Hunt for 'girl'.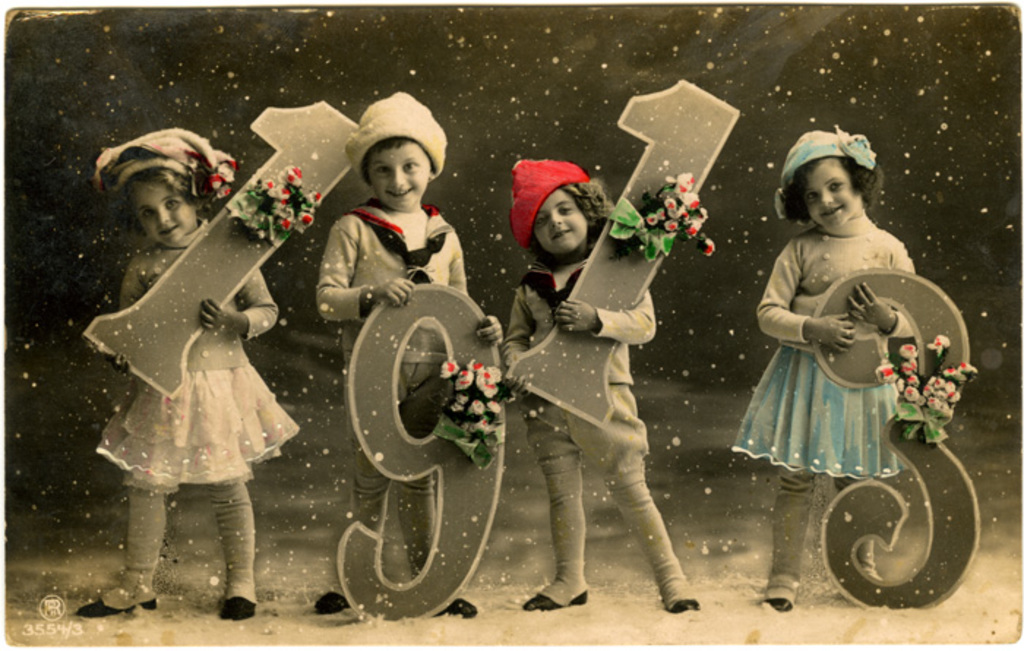
Hunted down at (312, 89, 502, 617).
